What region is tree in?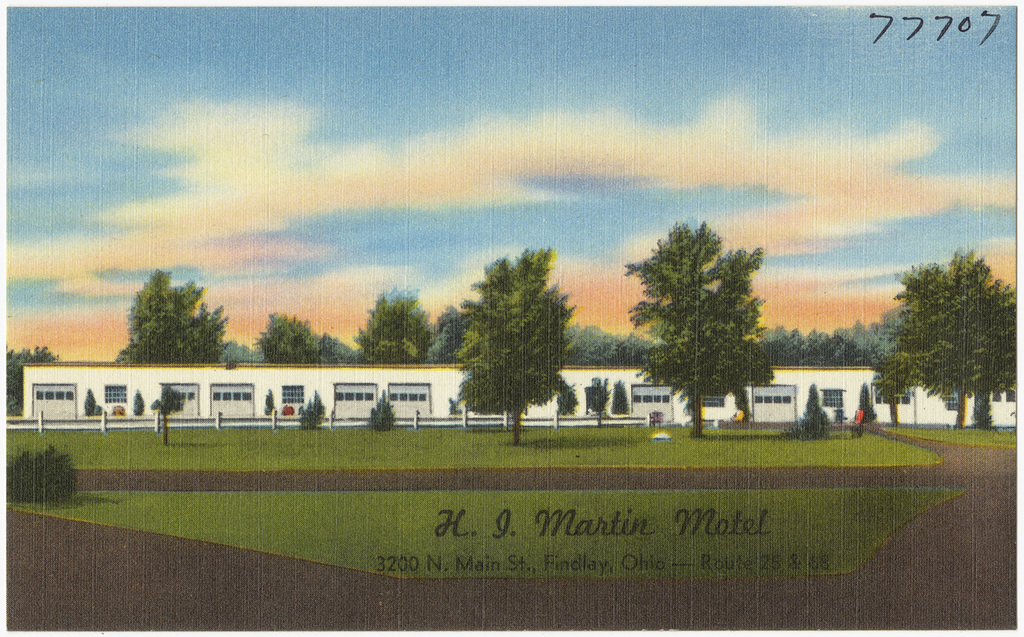
<bbox>291, 386, 327, 431</bbox>.
